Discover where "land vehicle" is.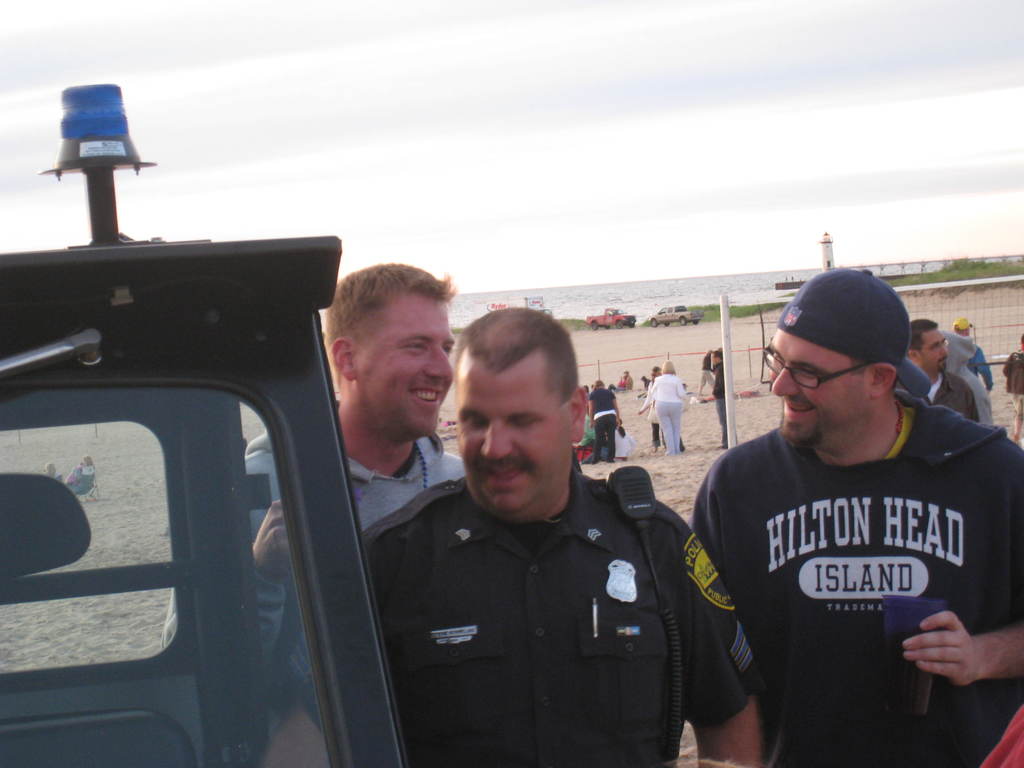
Discovered at 652:306:698:323.
